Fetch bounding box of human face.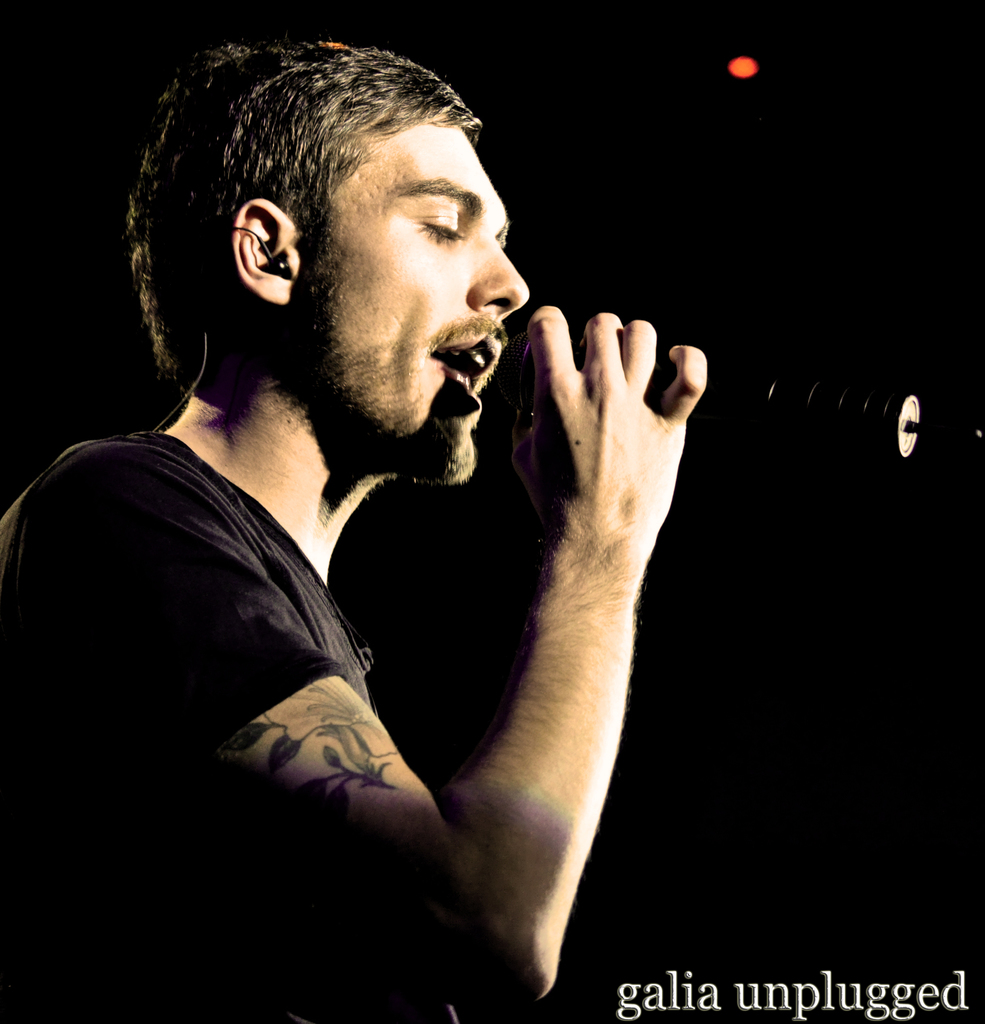
Bbox: {"x1": 307, "y1": 122, "x2": 528, "y2": 479}.
